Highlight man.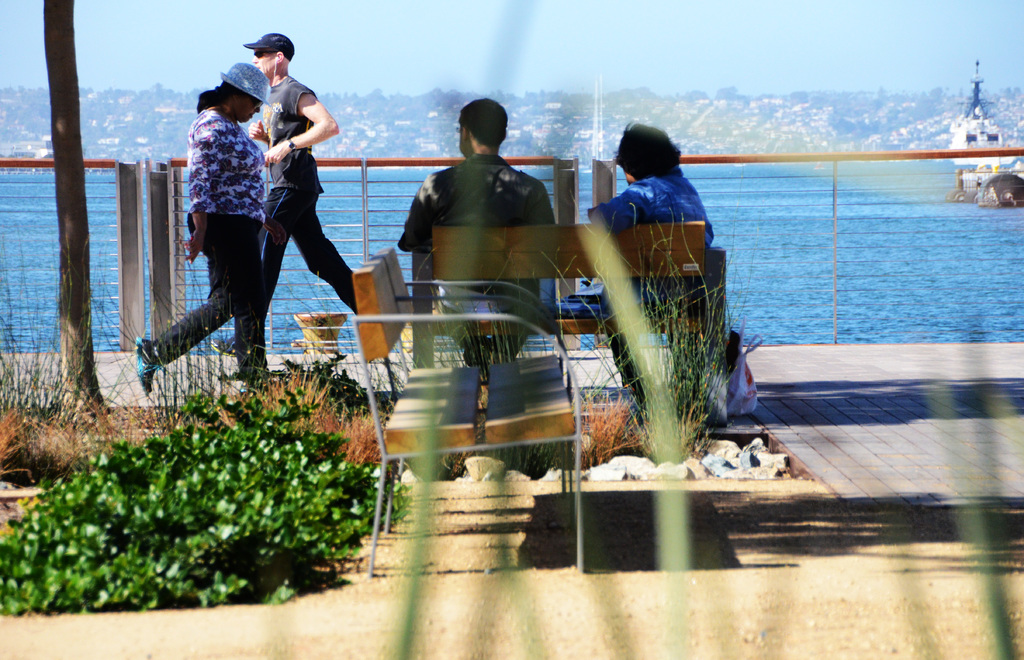
Highlighted region: bbox=(394, 97, 561, 363).
